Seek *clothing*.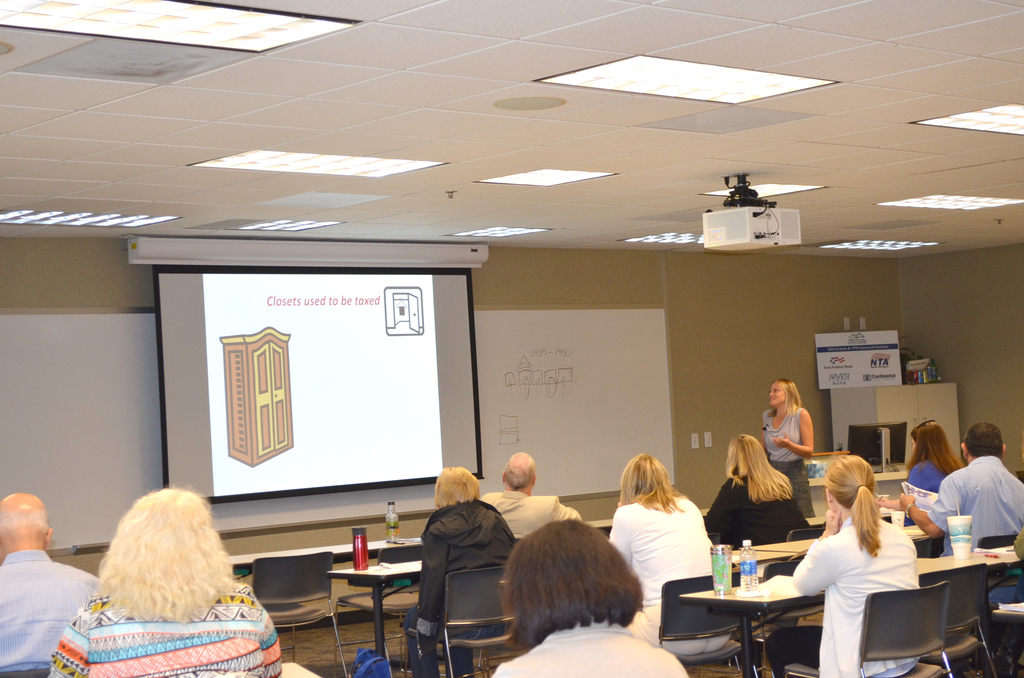
rect(940, 464, 1023, 544).
